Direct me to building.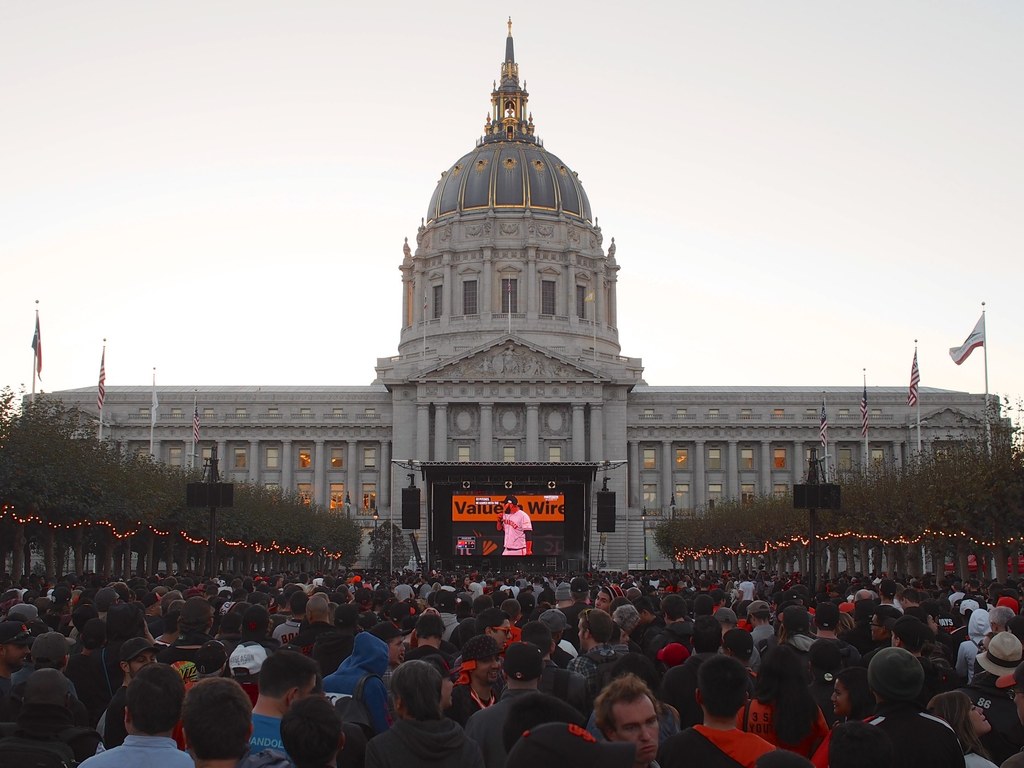
Direction: box=[20, 9, 1011, 577].
